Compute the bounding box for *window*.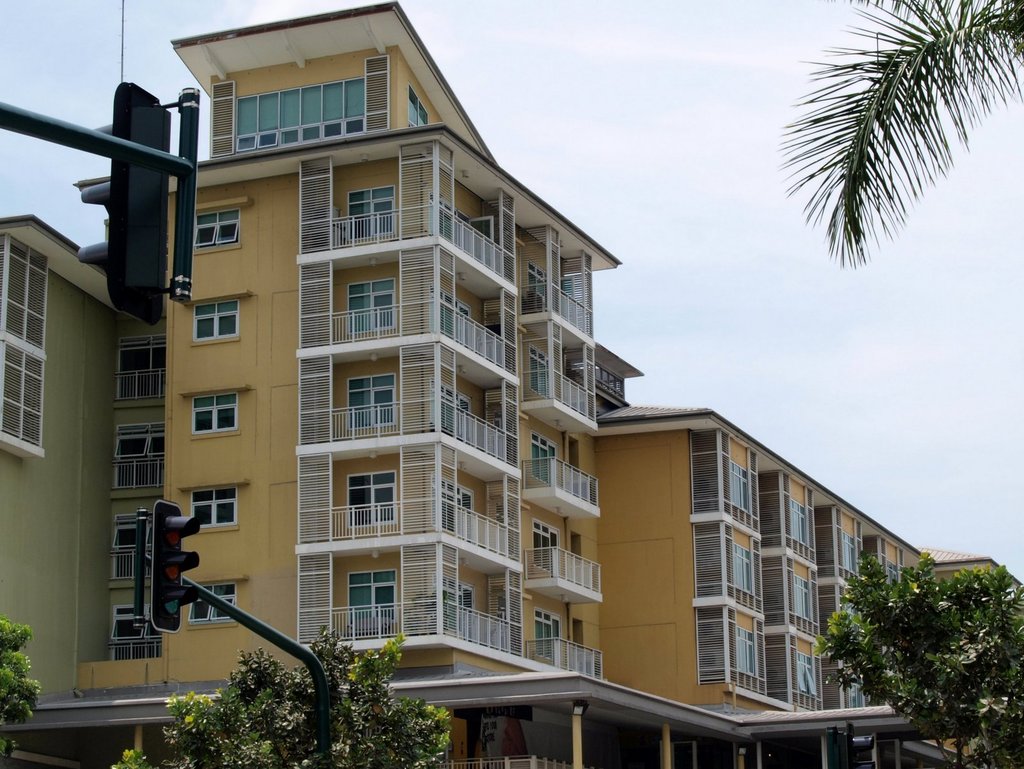
l=535, t=437, r=550, b=482.
